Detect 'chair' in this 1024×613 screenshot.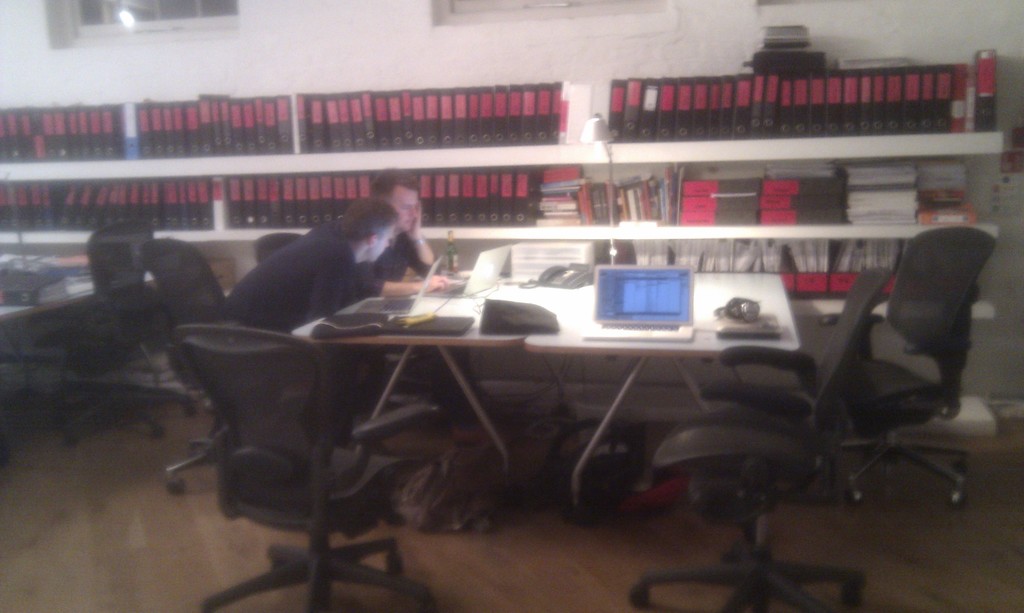
Detection: locate(138, 233, 331, 498).
